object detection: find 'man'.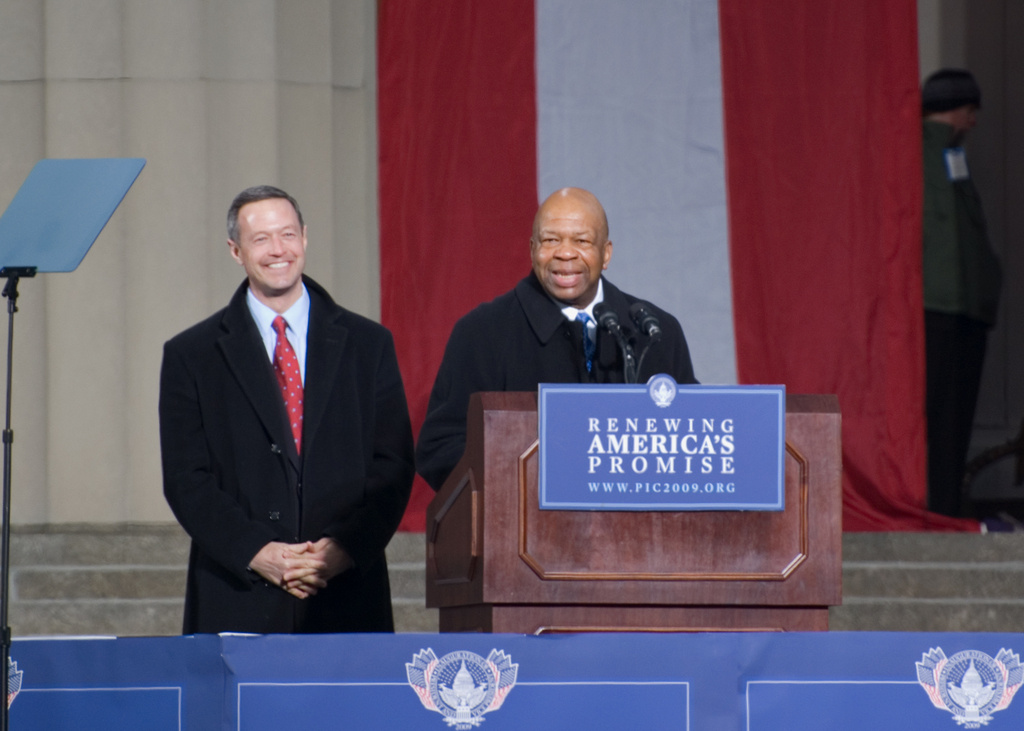
locate(150, 173, 417, 641).
